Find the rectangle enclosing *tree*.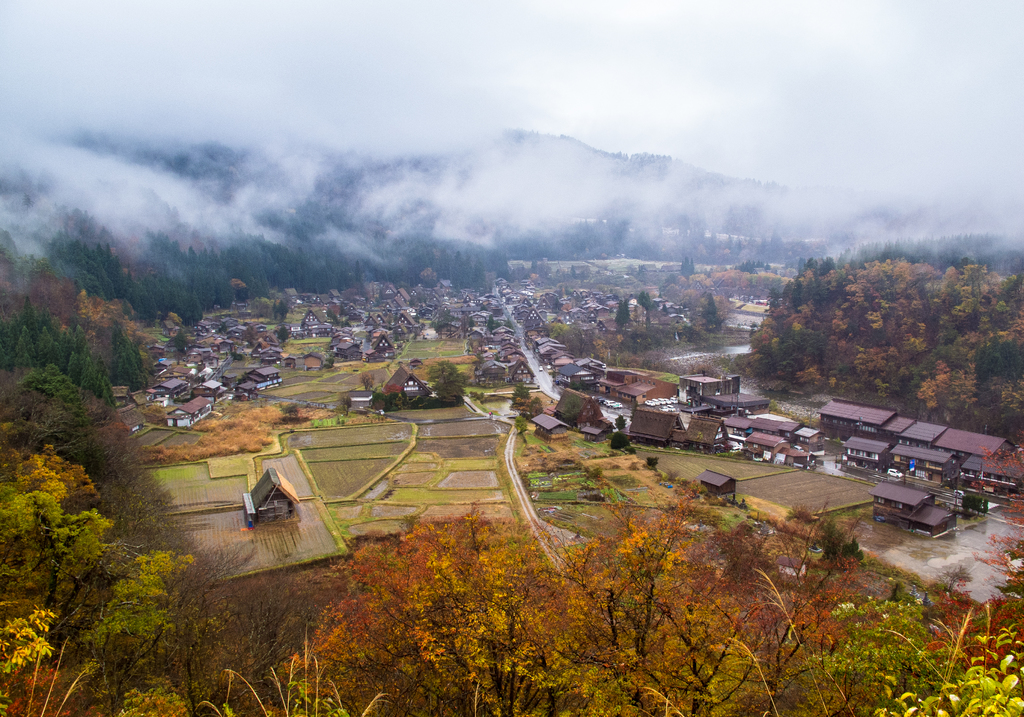
{"left": 571, "top": 263, "right": 575, "bottom": 279}.
